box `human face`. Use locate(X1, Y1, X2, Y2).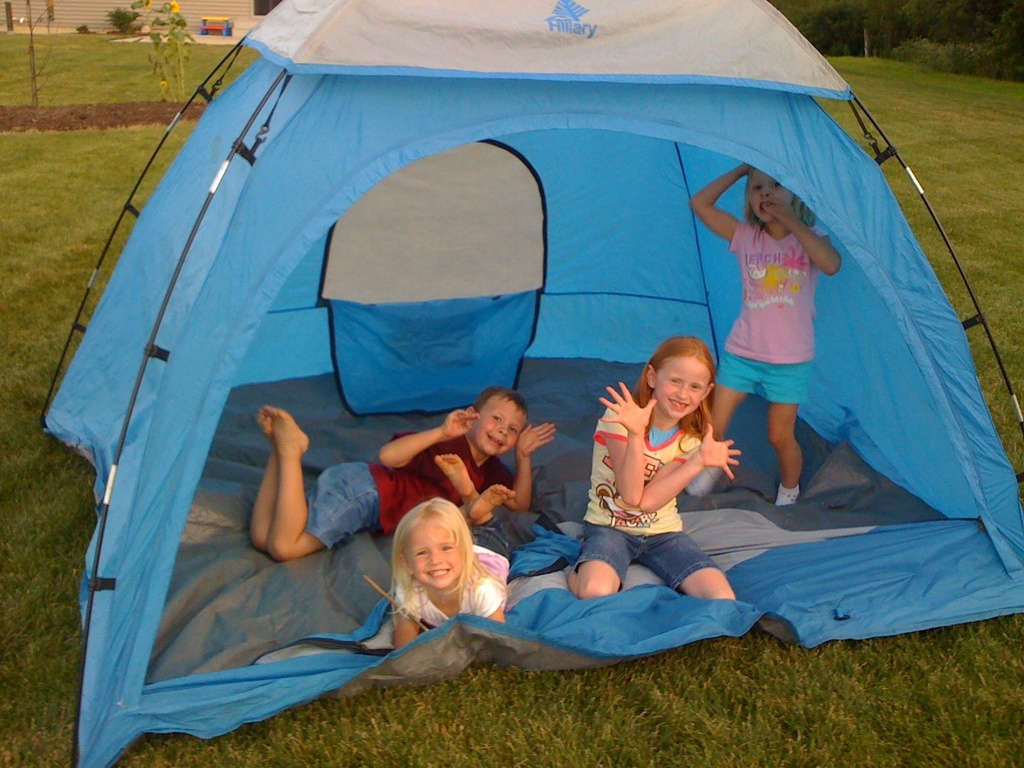
locate(744, 171, 795, 227).
